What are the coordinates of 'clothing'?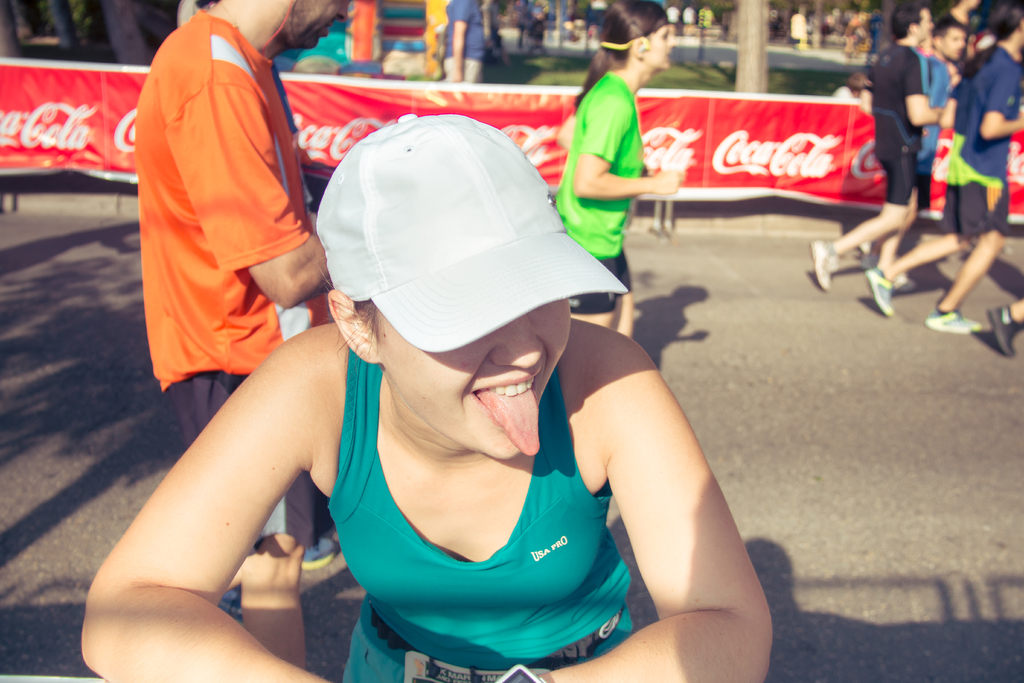
(133, 6, 326, 554).
